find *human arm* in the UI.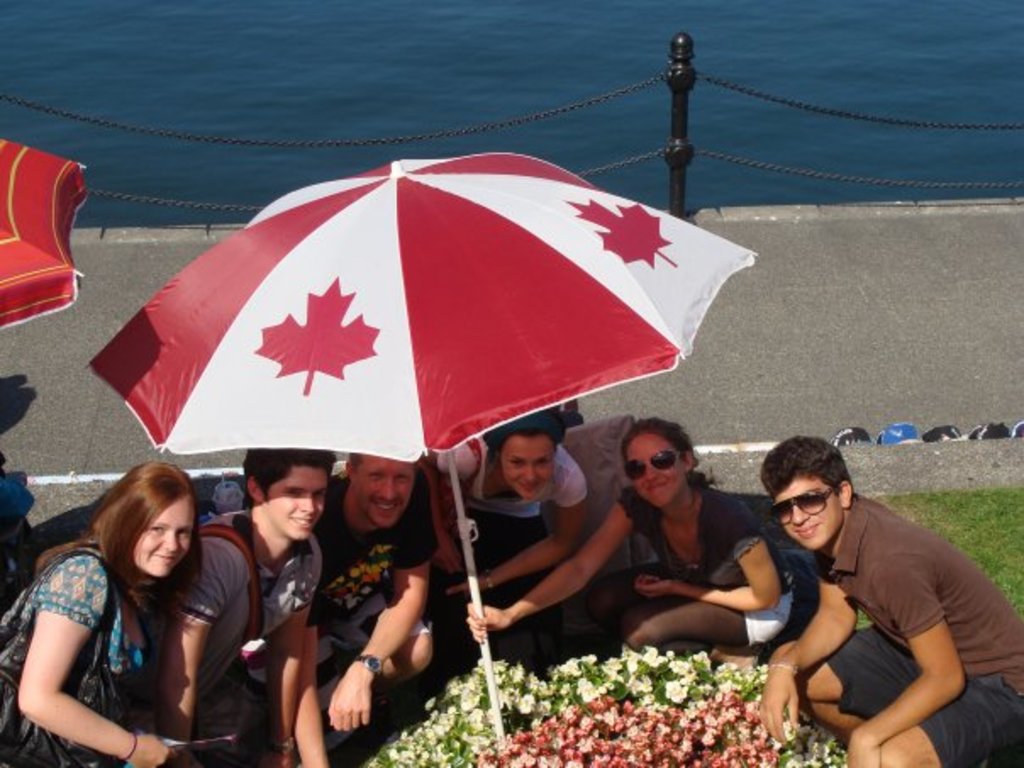
UI element at bbox=[293, 578, 332, 766].
